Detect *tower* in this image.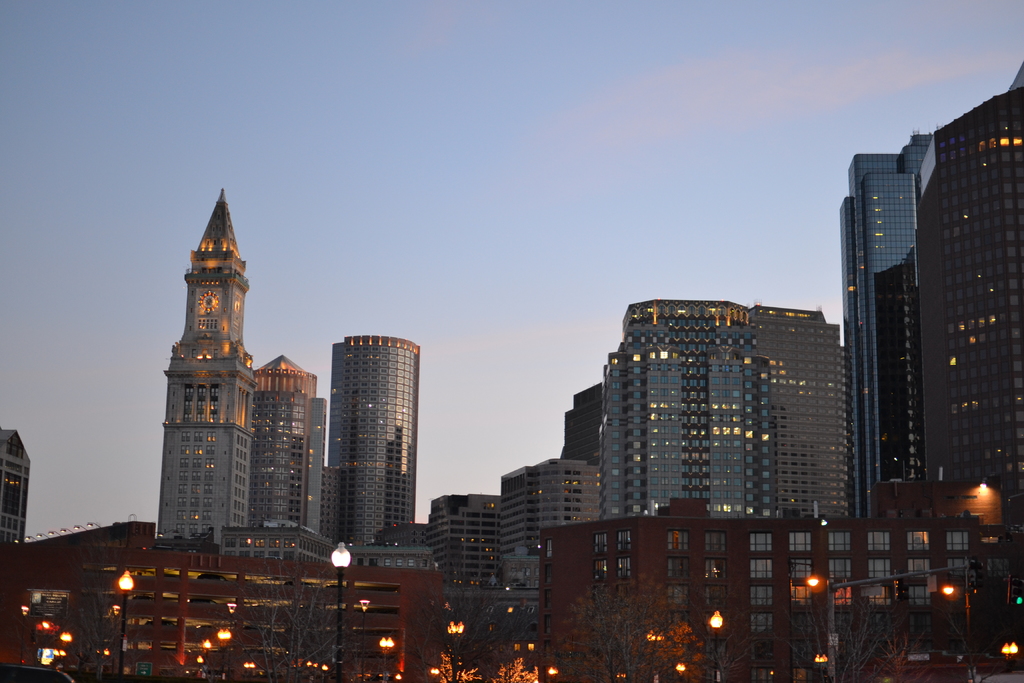
Detection: crop(153, 185, 257, 561).
